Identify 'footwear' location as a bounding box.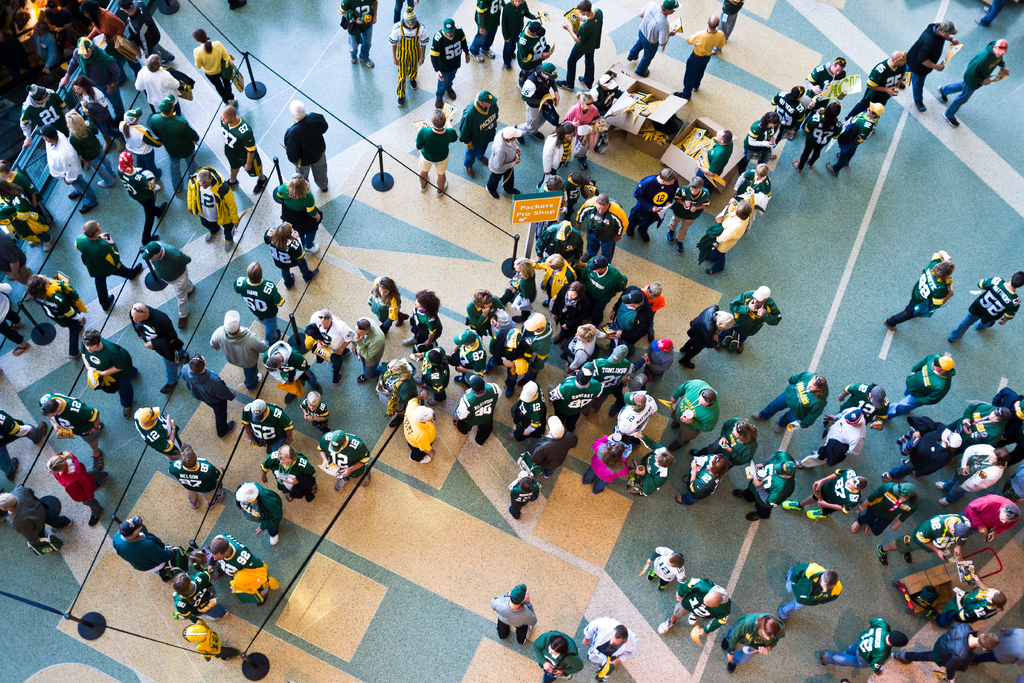
pyautogui.locateOnScreen(891, 652, 906, 663).
